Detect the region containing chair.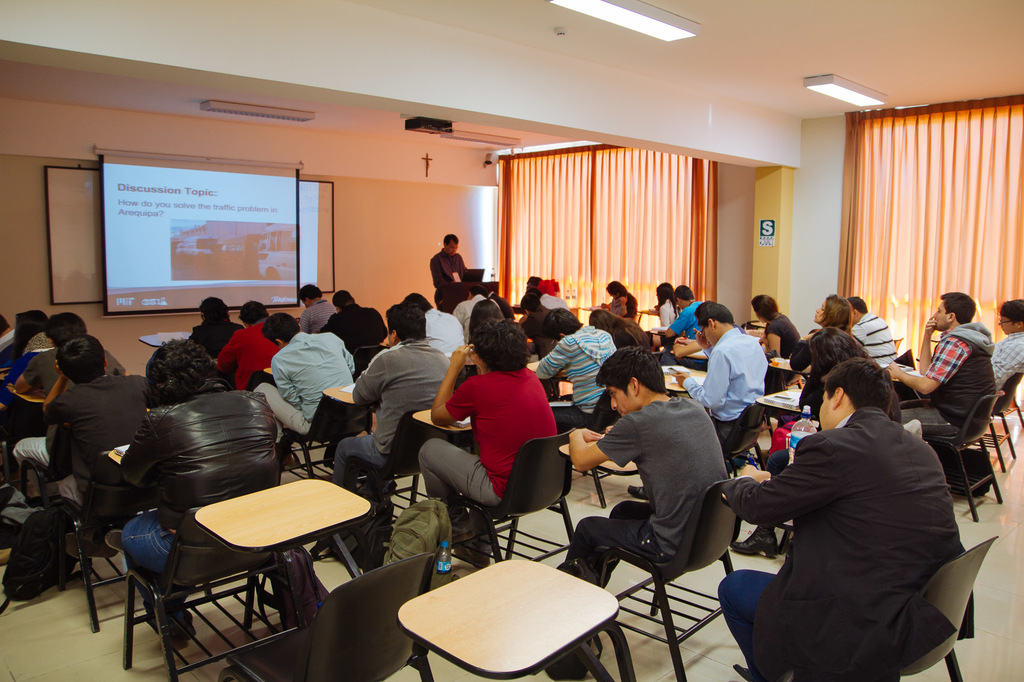
box(596, 473, 745, 681).
